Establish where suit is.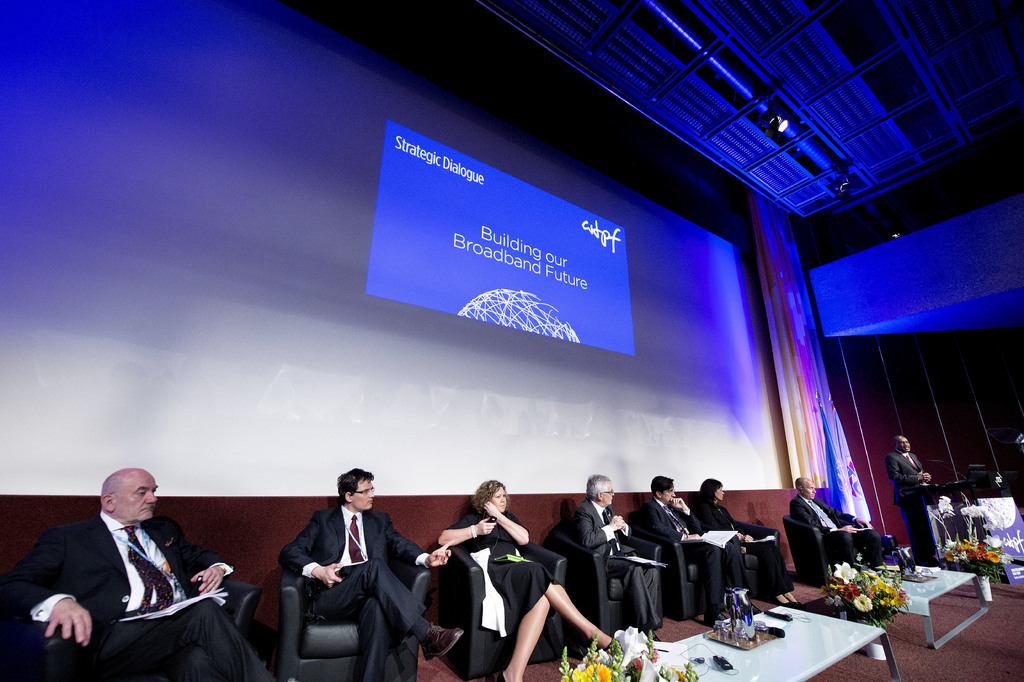
Established at [887, 450, 923, 536].
